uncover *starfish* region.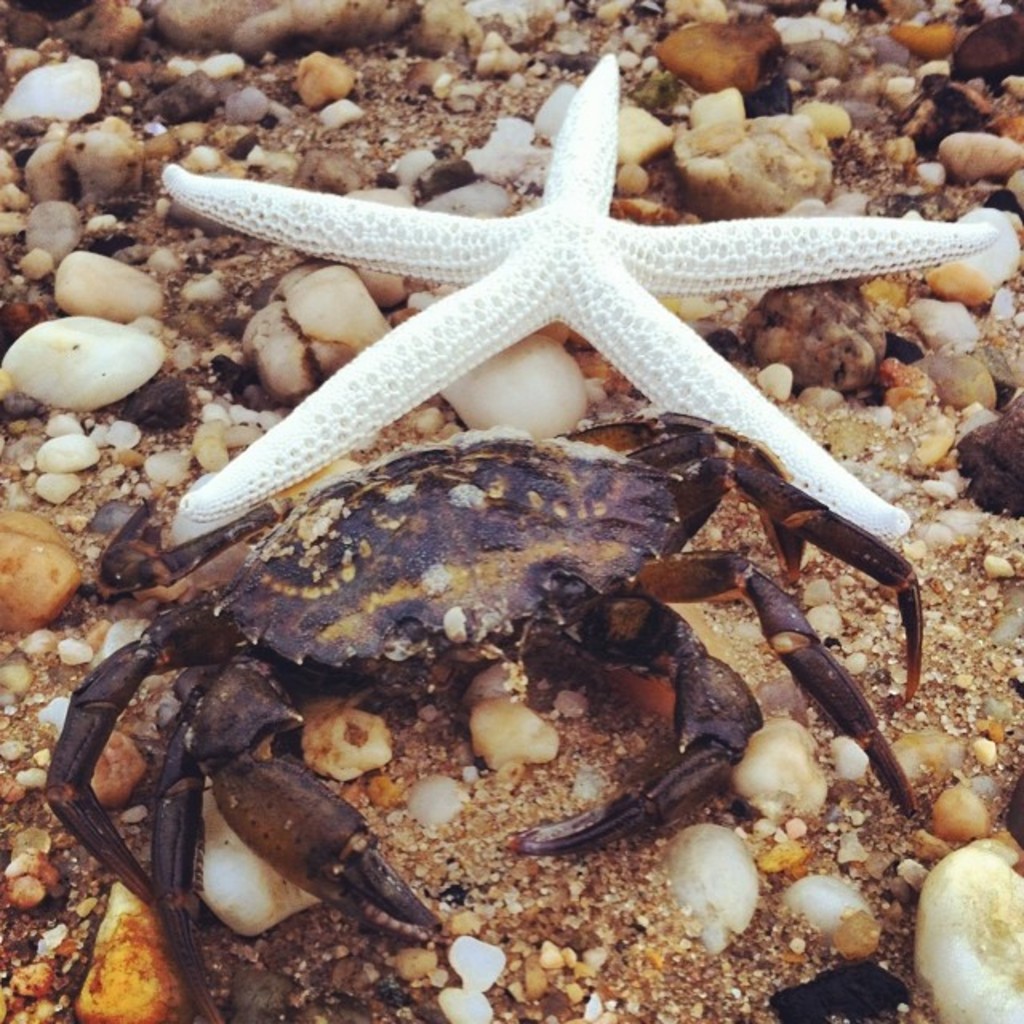
Uncovered: bbox(162, 51, 997, 549).
